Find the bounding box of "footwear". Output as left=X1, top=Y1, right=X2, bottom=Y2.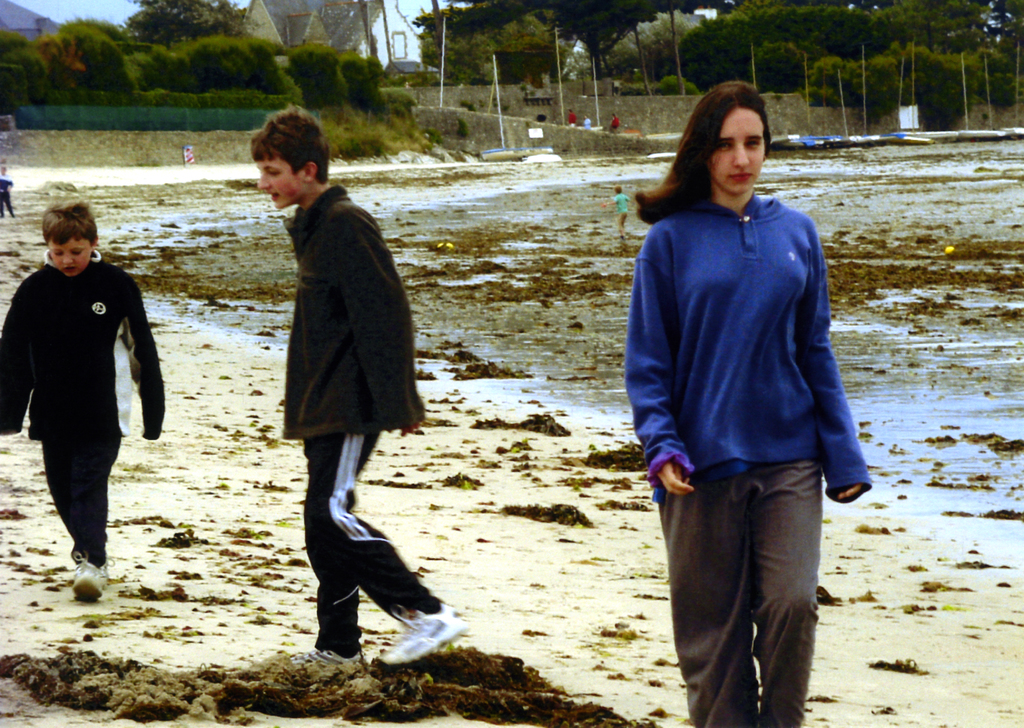
left=369, top=607, right=454, bottom=678.
